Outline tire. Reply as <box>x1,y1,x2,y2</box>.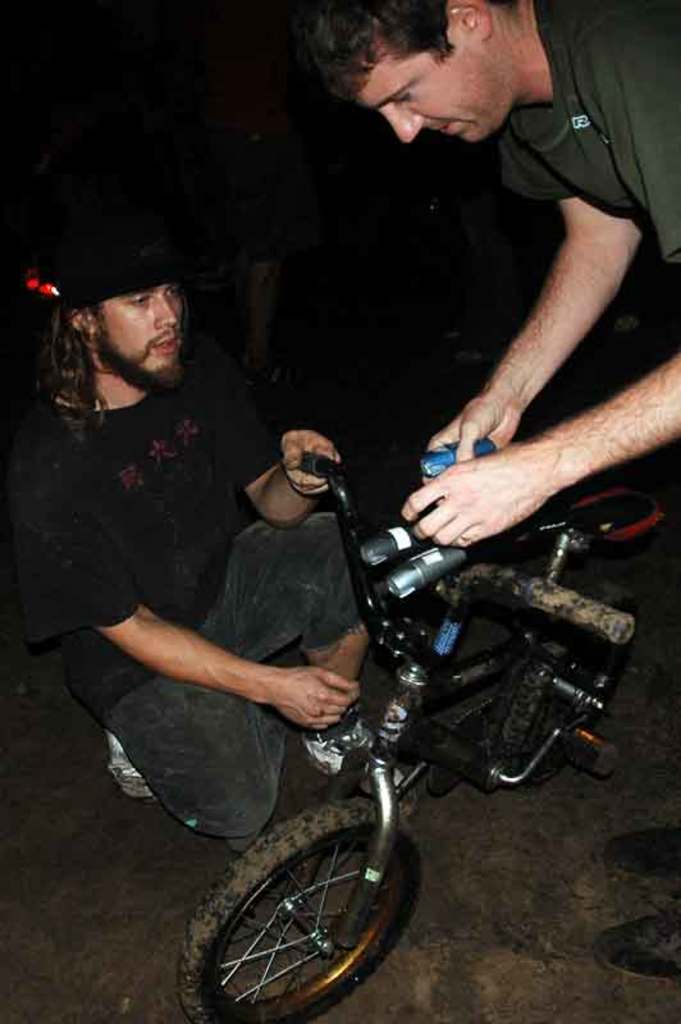
<box>184,808,415,1010</box>.
